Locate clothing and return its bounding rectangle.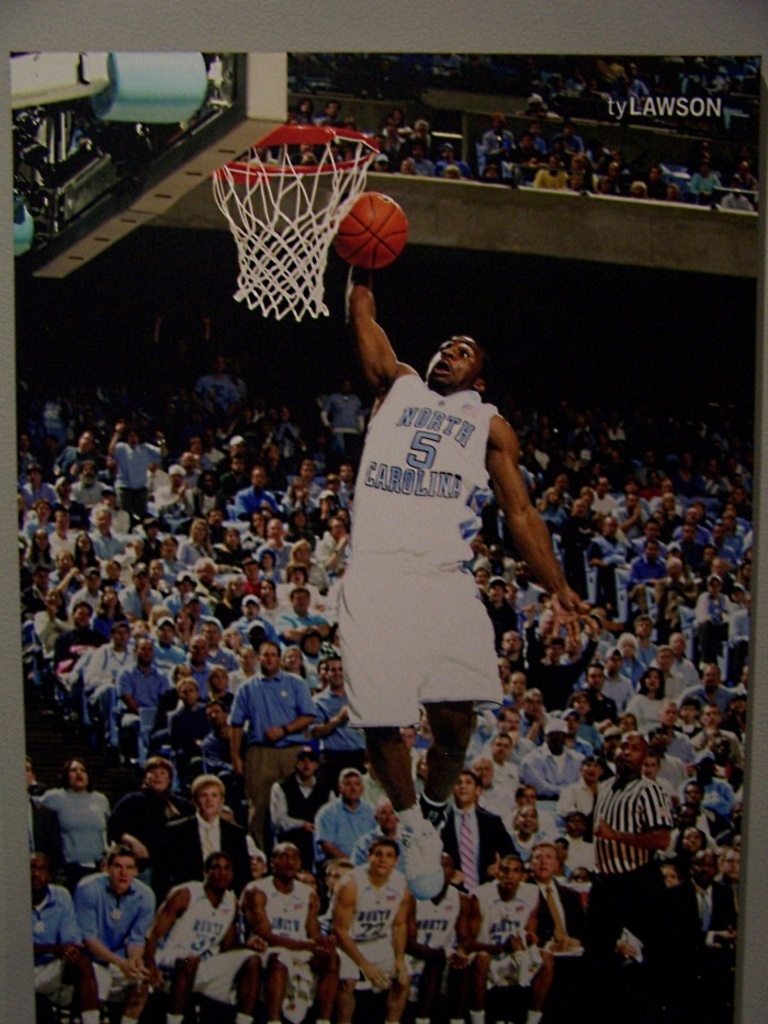
x1=681 y1=683 x2=730 y2=728.
